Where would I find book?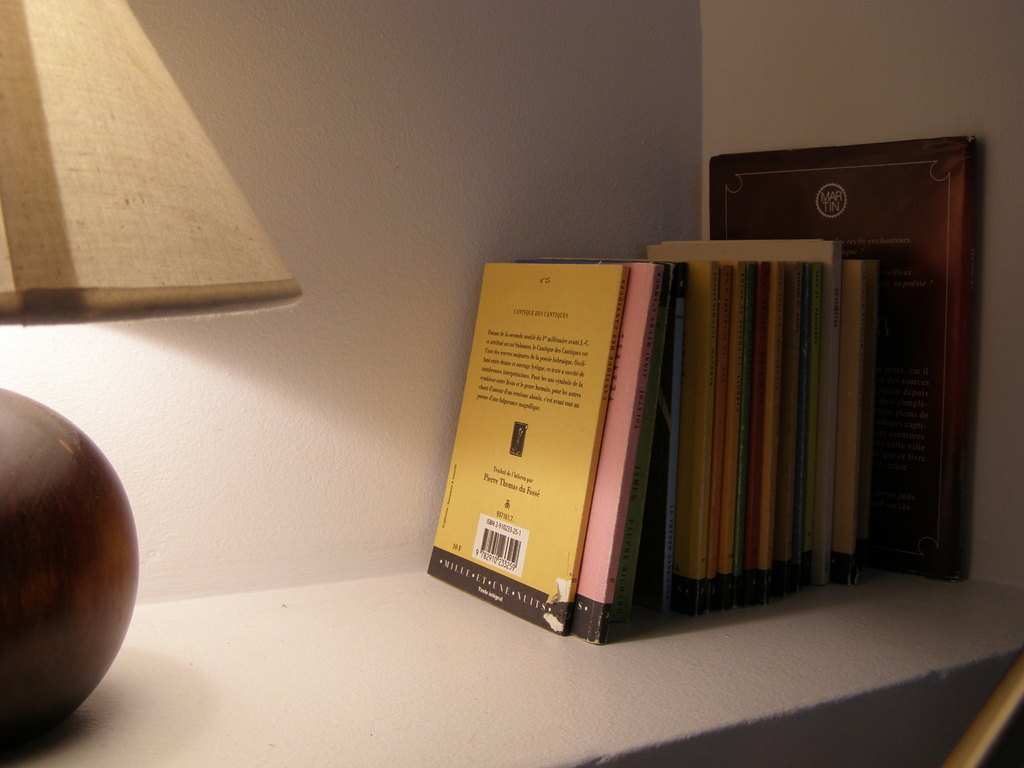
At crop(705, 135, 975, 584).
